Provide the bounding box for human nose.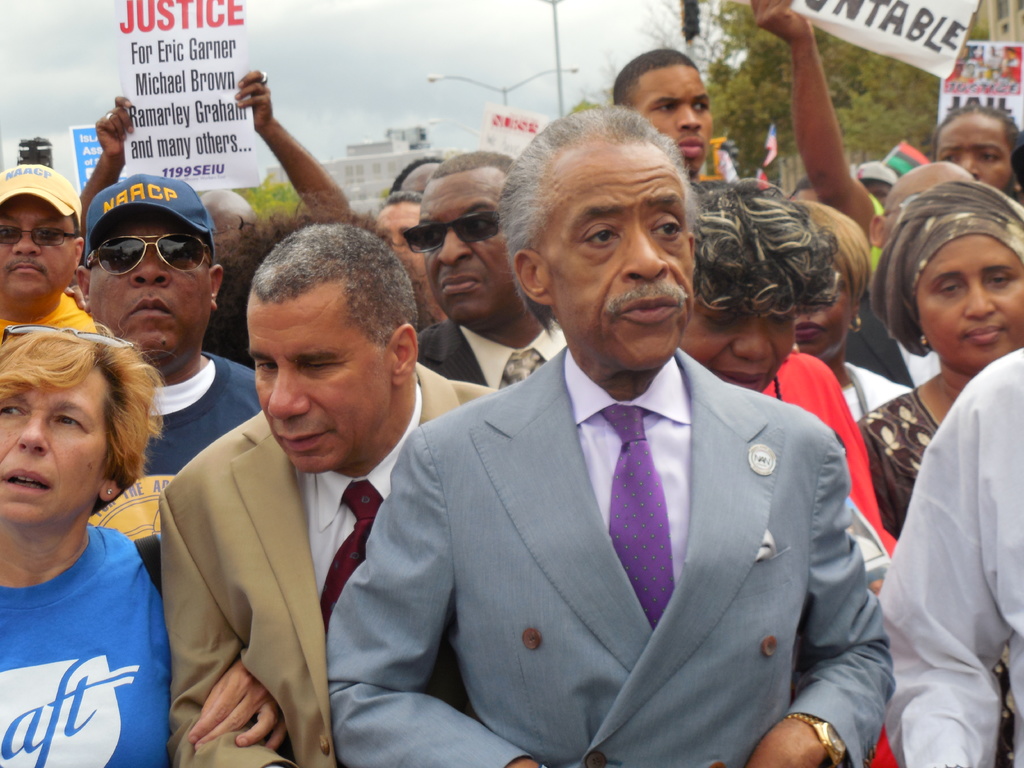
BBox(17, 408, 49, 458).
